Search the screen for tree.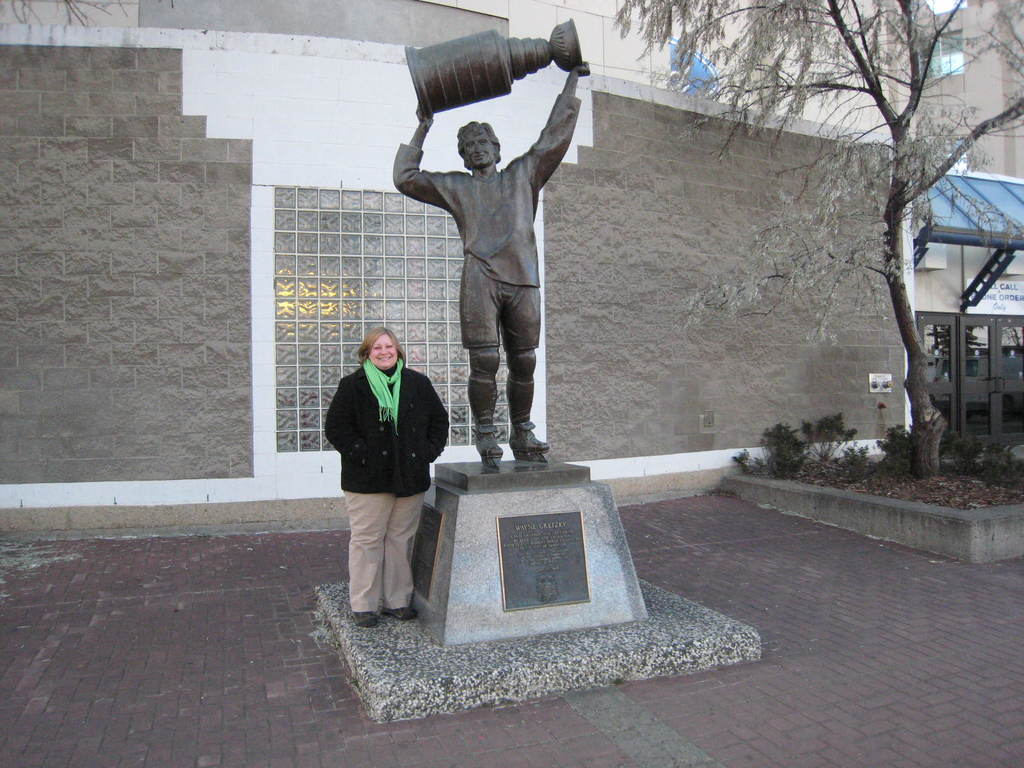
Found at detection(609, 0, 1023, 480).
